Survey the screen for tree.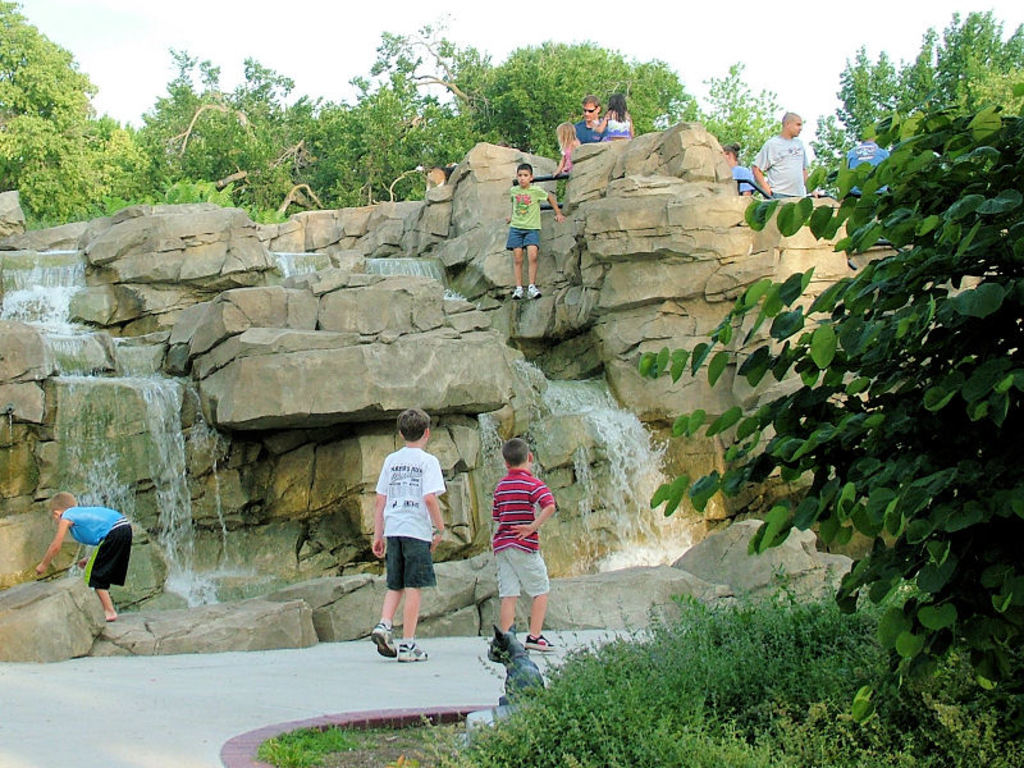
Survey found: <box>3,27,110,224</box>.
